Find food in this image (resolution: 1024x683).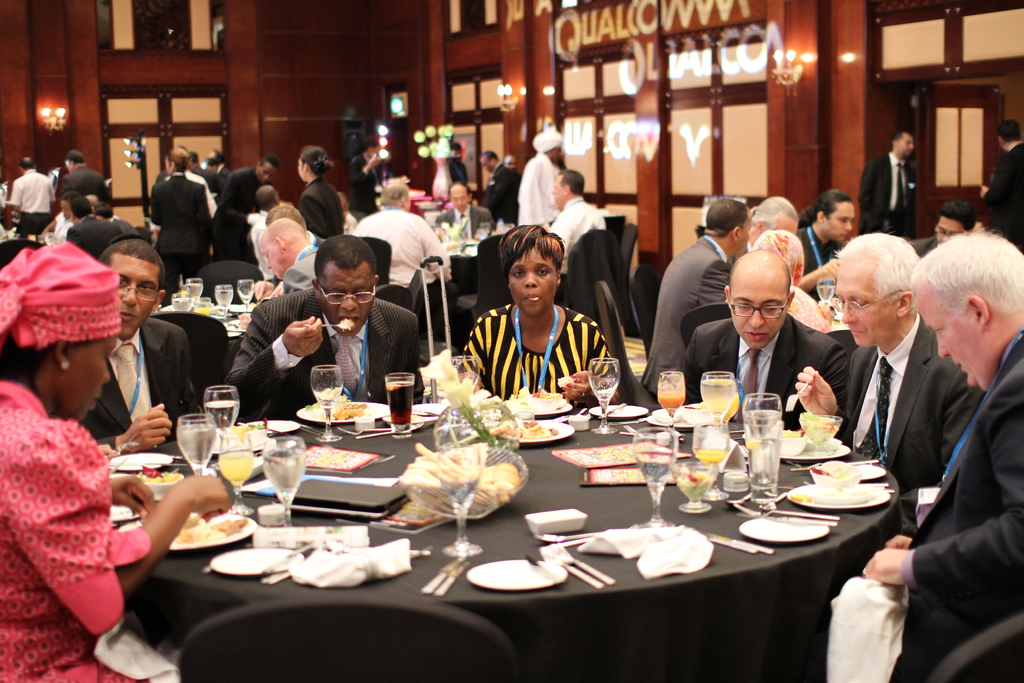
bbox=[790, 491, 820, 506].
